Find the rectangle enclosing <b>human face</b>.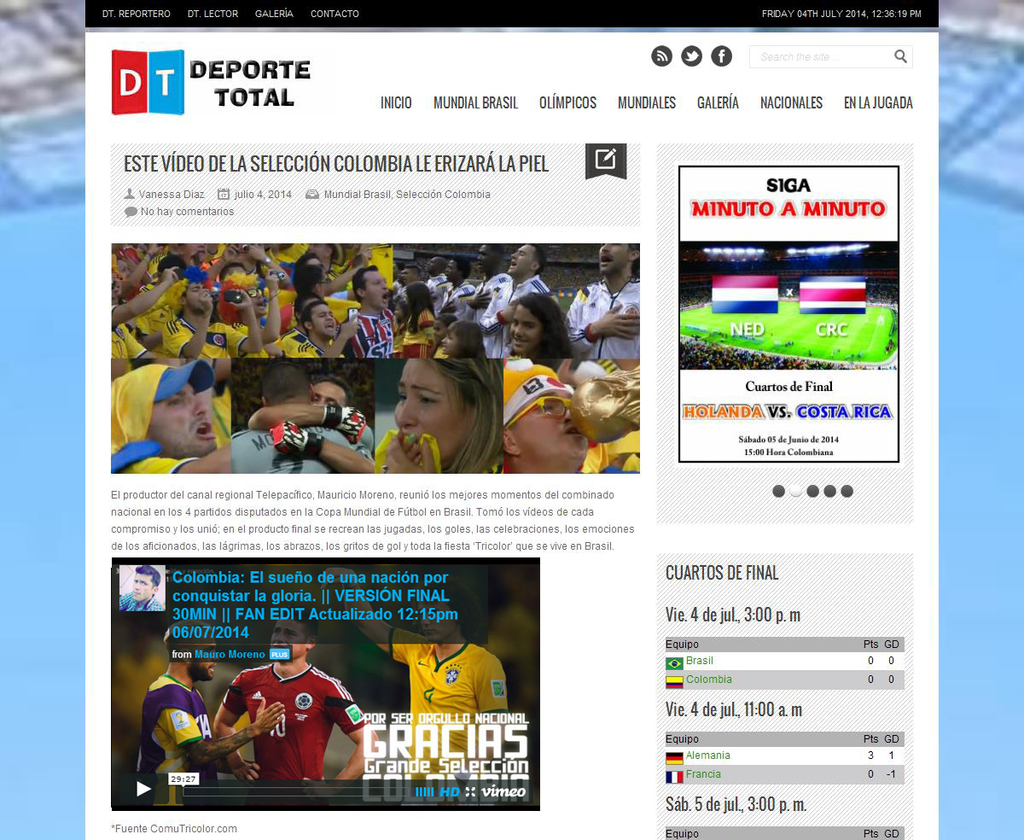
{"left": 195, "top": 644, "right": 216, "bottom": 679}.
